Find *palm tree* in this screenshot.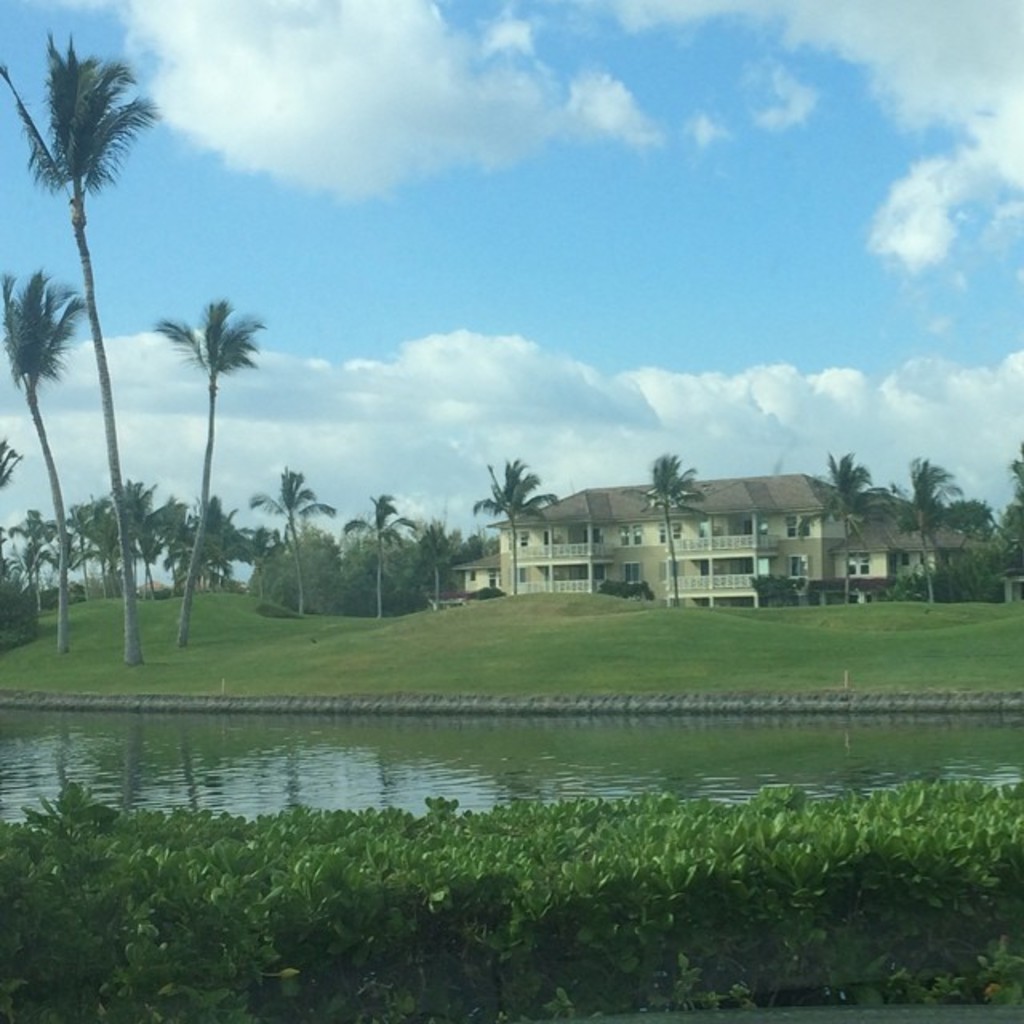
The bounding box for *palm tree* is <box>362,470,422,645</box>.
